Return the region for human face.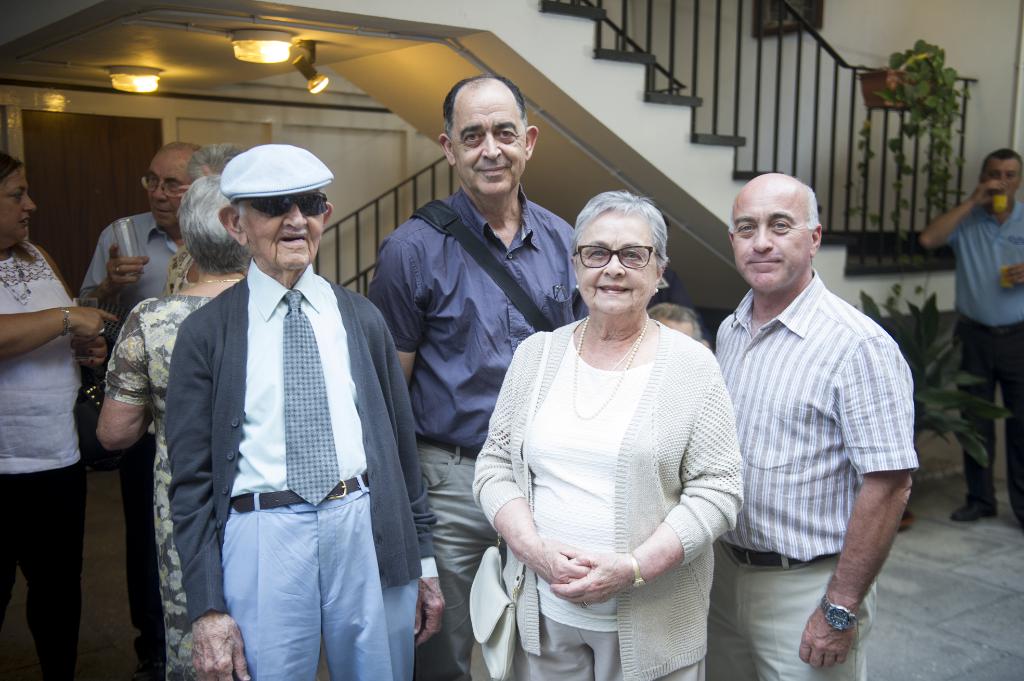
[147, 156, 190, 226].
